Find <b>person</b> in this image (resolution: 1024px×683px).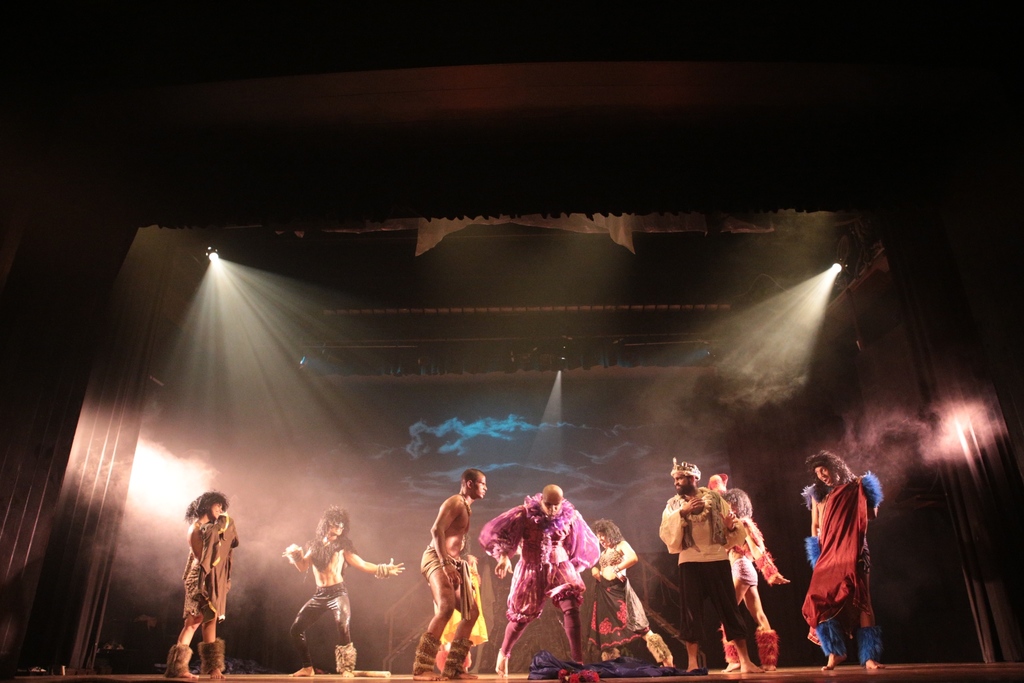
Rect(170, 497, 236, 668).
